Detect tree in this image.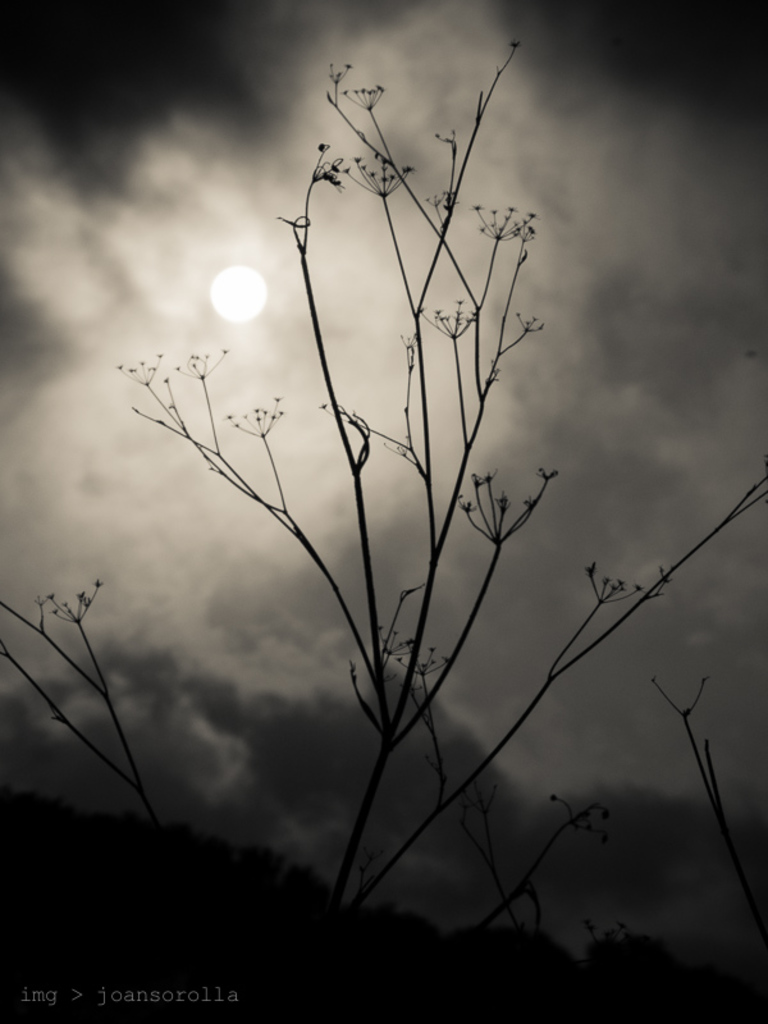
Detection: crop(0, 32, 767, 1023).
